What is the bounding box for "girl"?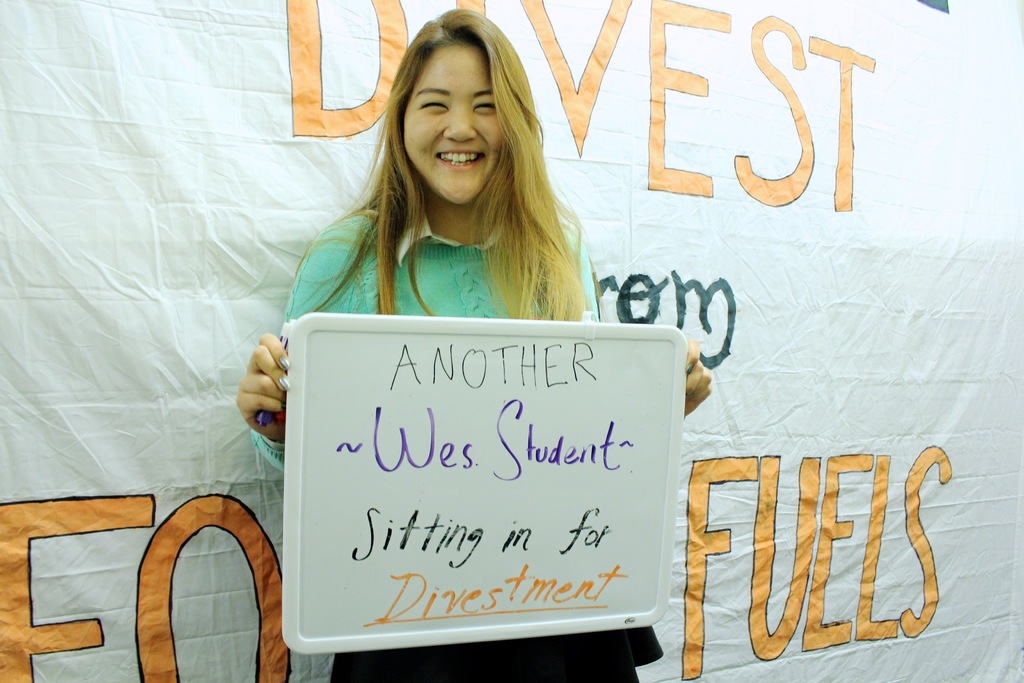
BBox(230, 7, 714, 682).
